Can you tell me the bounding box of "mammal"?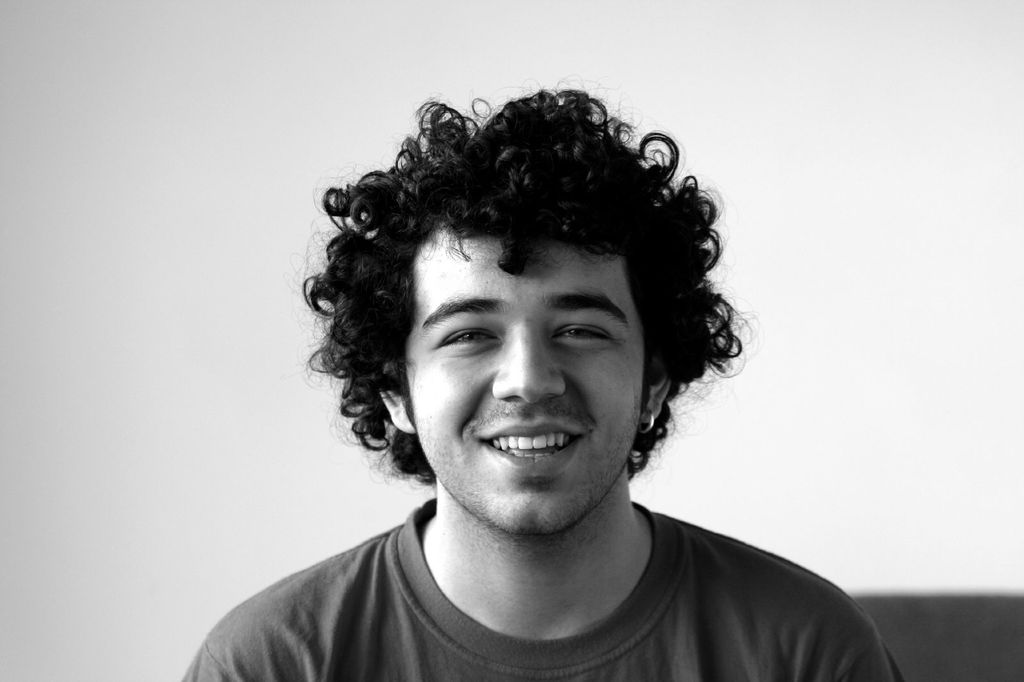
(204,94,843,663).
